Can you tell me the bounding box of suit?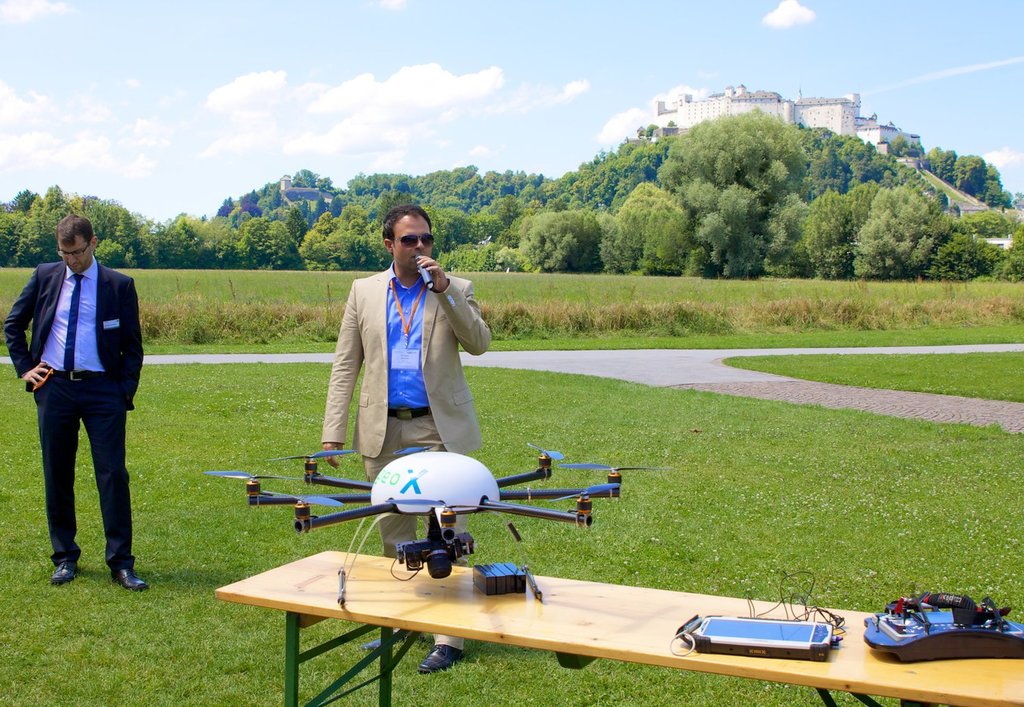
[left=24, top=241, right=147, bottom=587].
